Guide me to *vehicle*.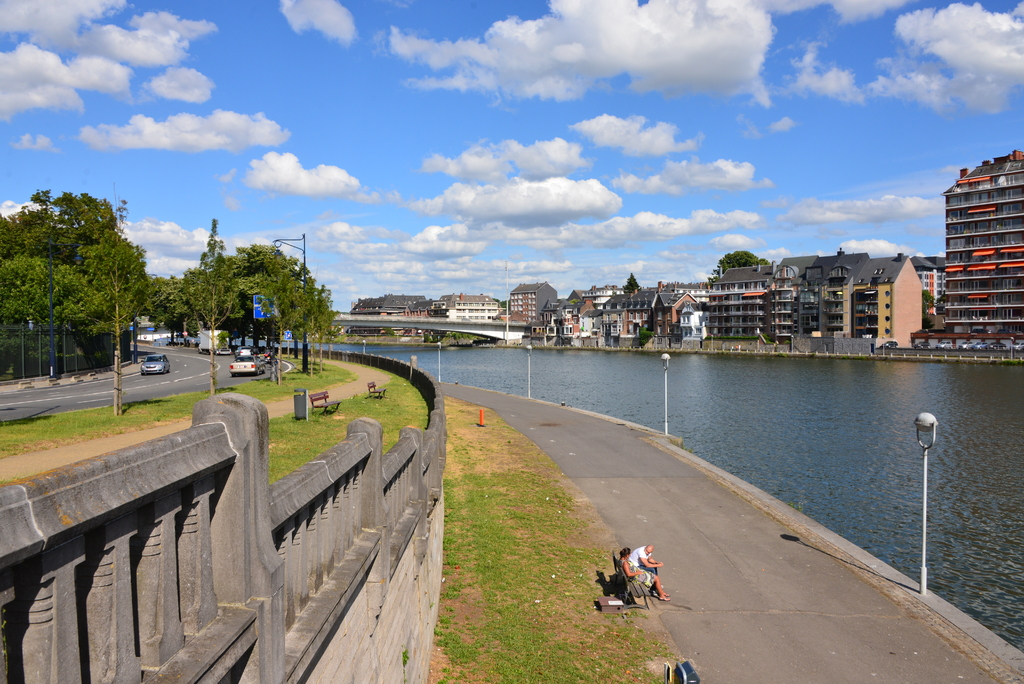
Guidance: [266,356,275,368].
